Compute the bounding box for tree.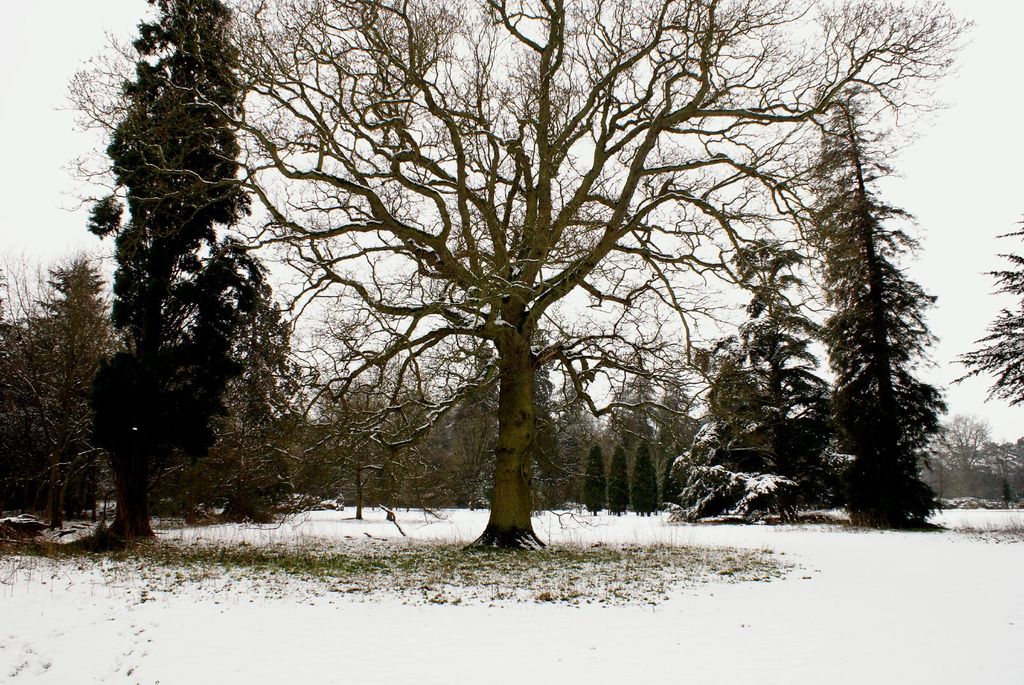
rect(632, 436, 662, 522).
